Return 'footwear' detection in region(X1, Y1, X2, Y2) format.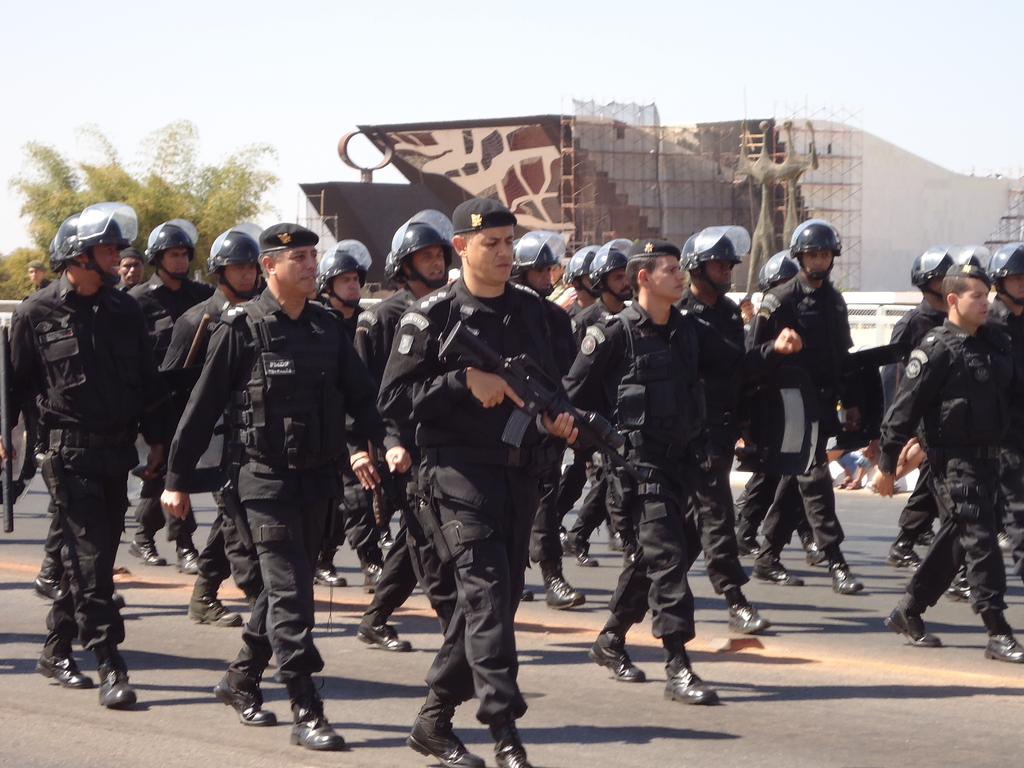
region(733, 523, 766, 567).
